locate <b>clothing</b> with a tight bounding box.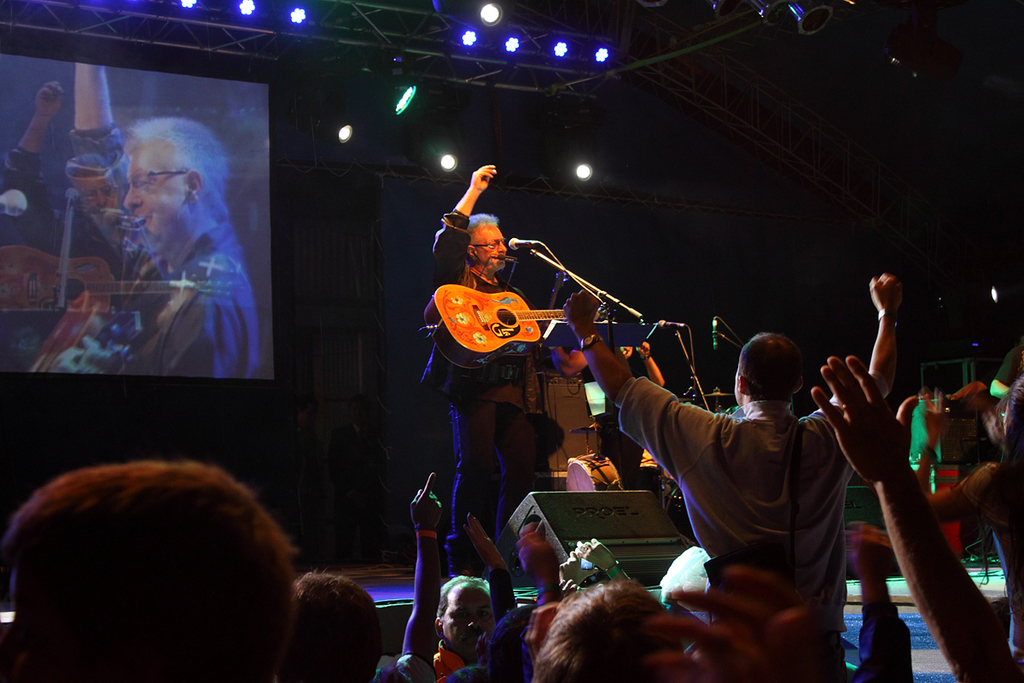
<bbox>617, 371, 860, 628</bbox>.
